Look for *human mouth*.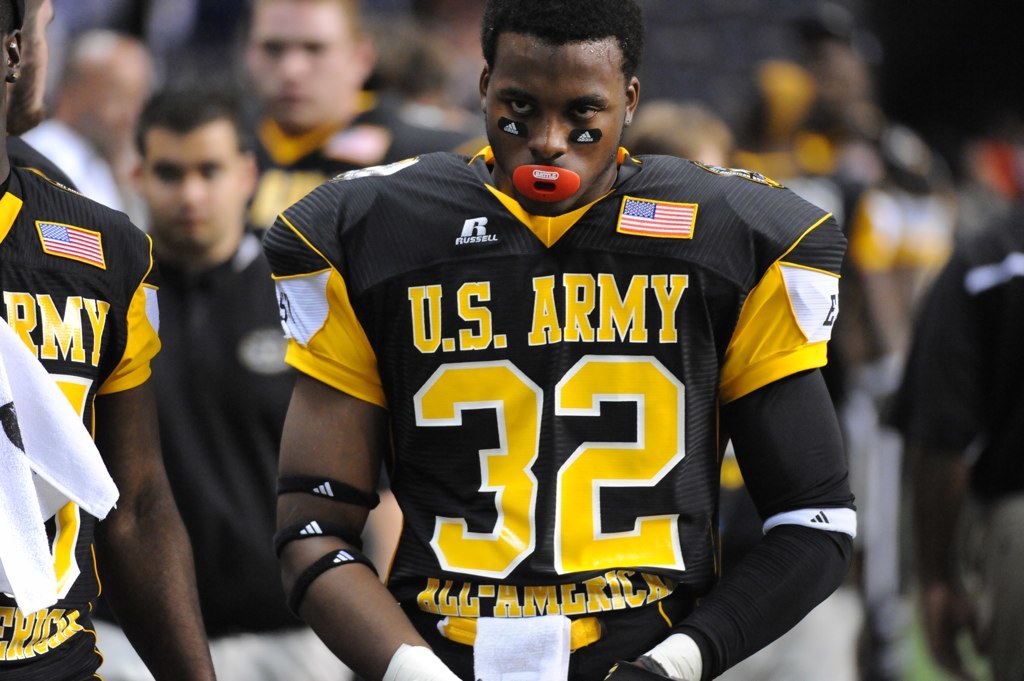
Found: locate(174, 217, 203, 235).
